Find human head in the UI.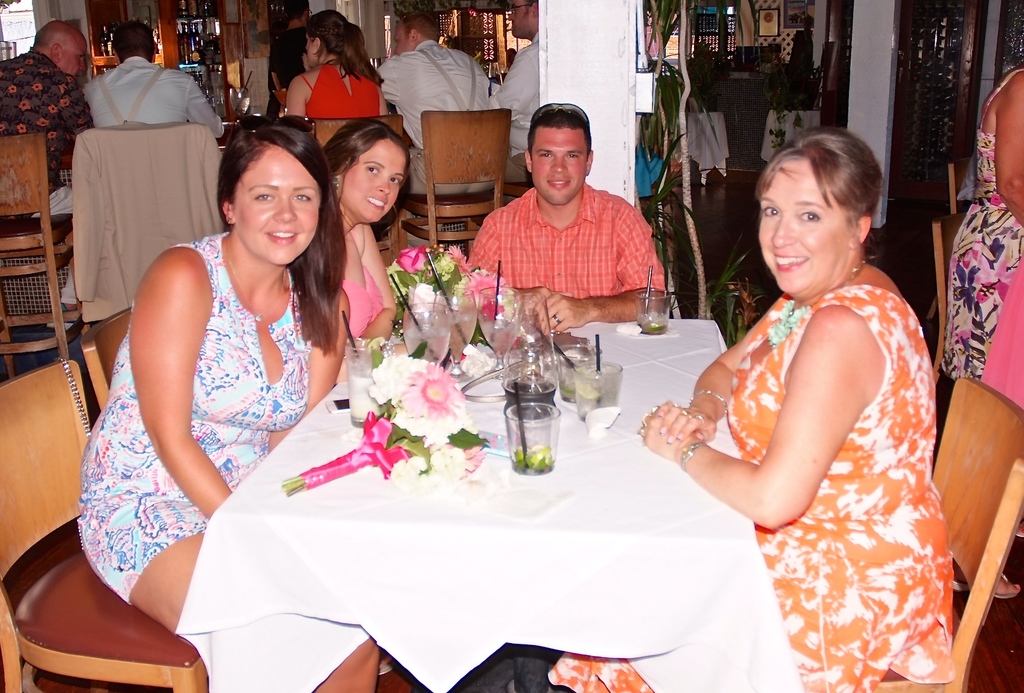
UI element at x1=306, y1=13, x2=352, y2=71.
